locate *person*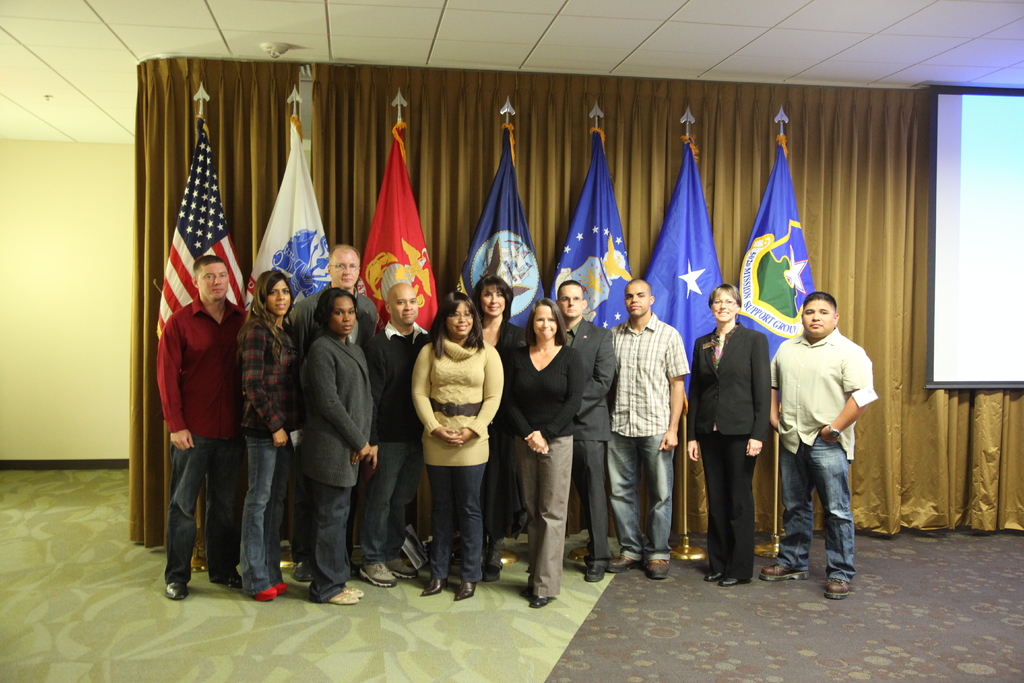
pyautogui.locateOnScreen(294, 283, 378, 604)
